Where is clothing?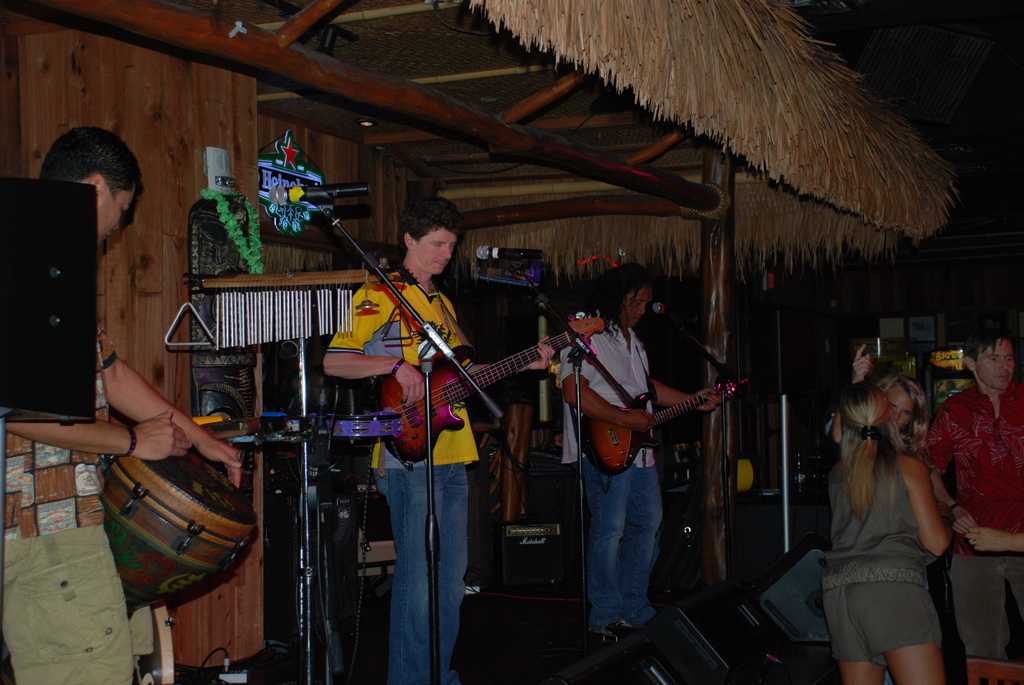
locate(927, 387, 1023, 660).
